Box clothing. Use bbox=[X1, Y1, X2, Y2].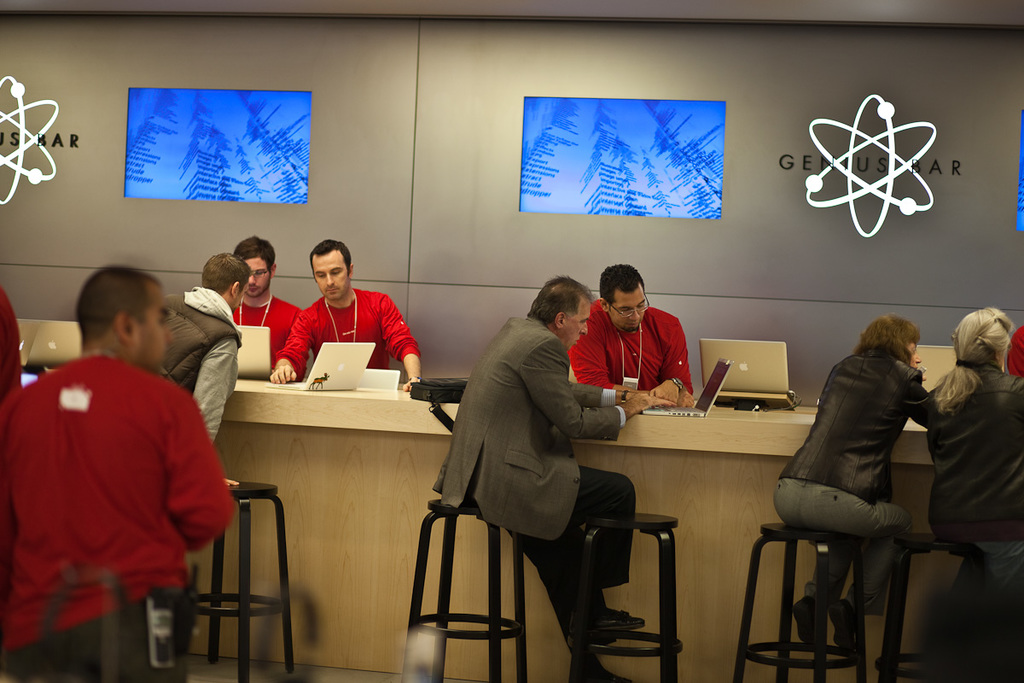
bbox=[160, 283, 245, 438].
